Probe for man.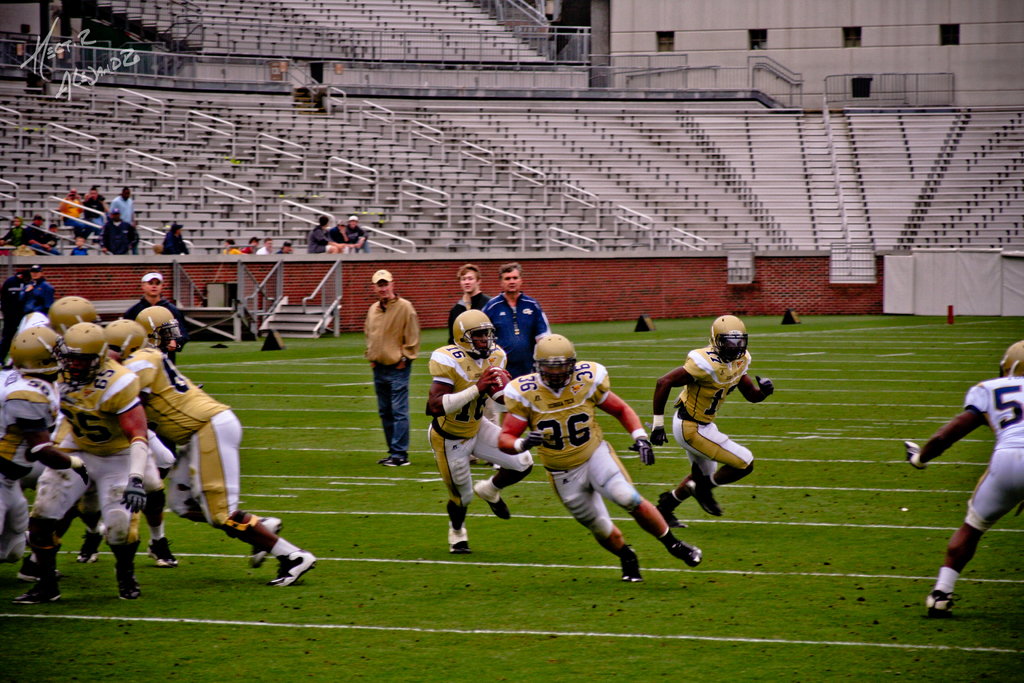
Probe result: bbox(648, 315, 772, 532).
